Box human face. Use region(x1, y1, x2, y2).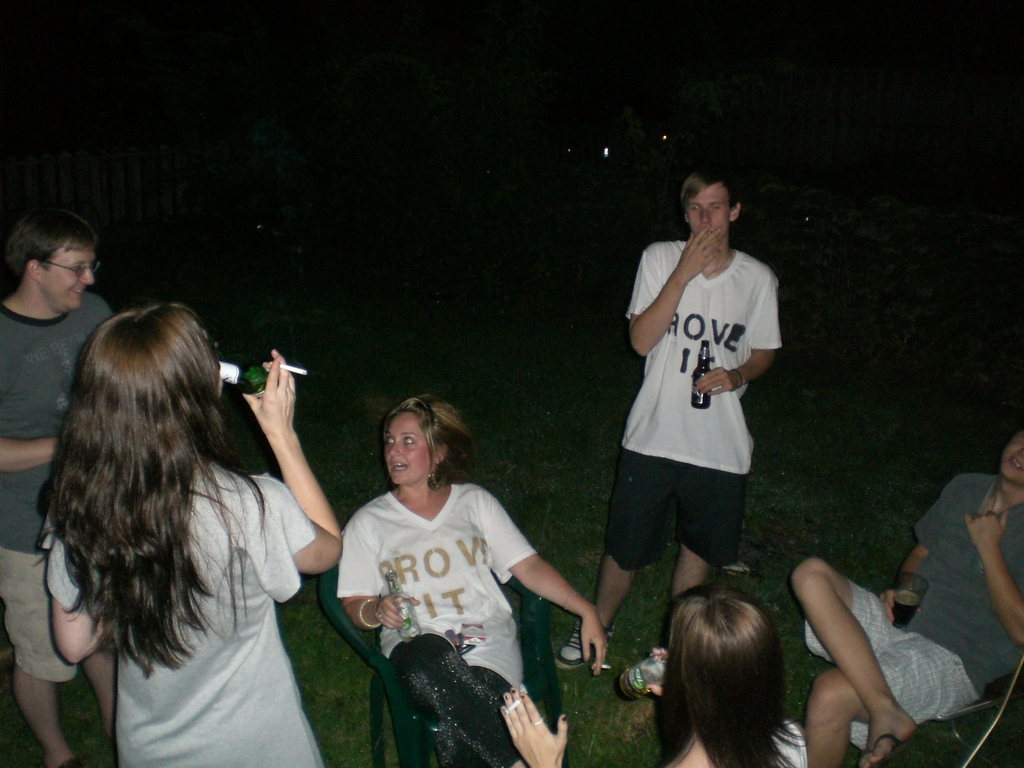
region(38, 245, 91, 308).
